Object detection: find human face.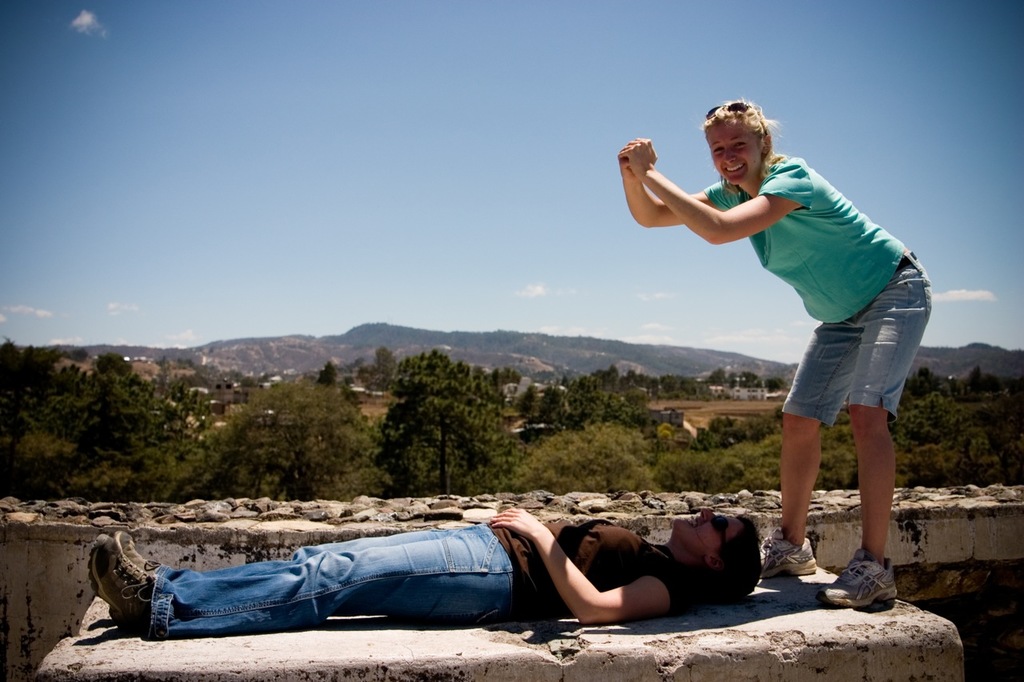
<region>704, 123, 762, 187</region>.
